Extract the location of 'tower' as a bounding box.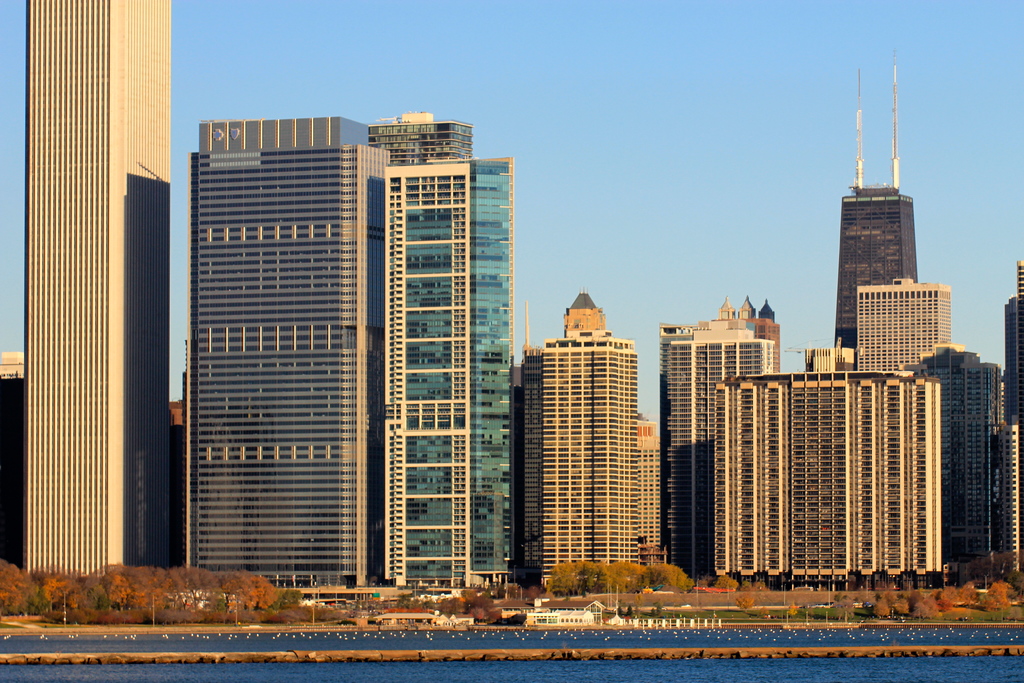
x1=561 y1=290 x2=612 y2=335.
